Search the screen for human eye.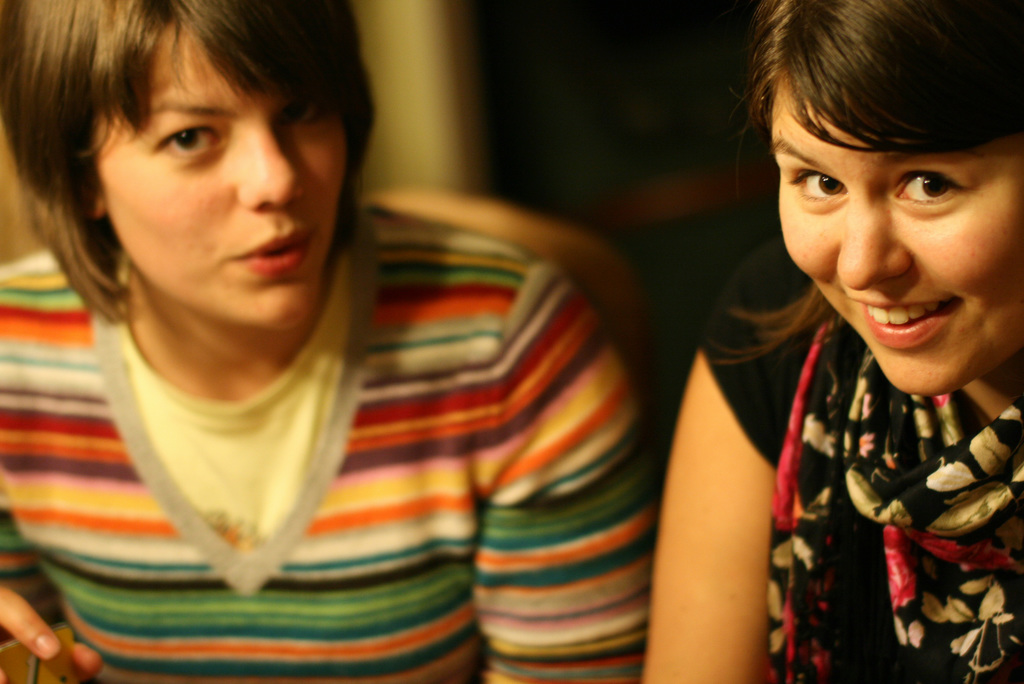
Found at <box>273,96,335,135</box>.
